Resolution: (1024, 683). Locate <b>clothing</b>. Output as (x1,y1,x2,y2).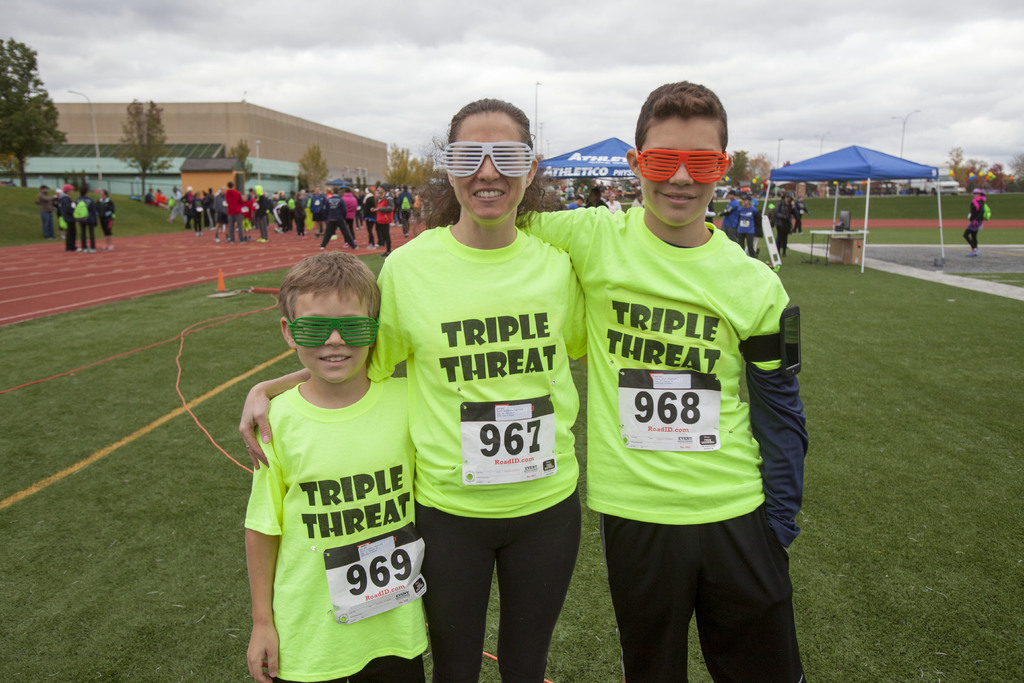
(182,190,192,227).
